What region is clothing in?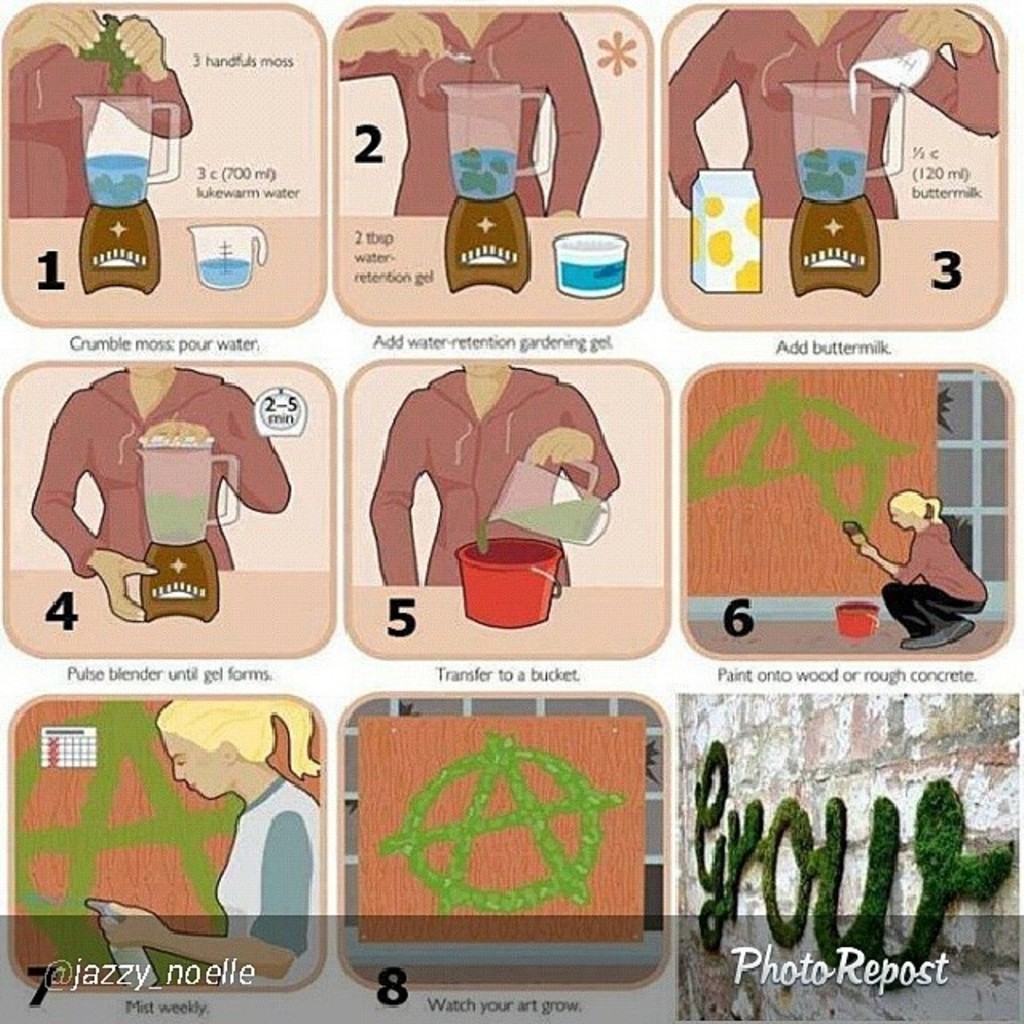
pyautogui.locateOnScreen(27, 347, 286, 581).
